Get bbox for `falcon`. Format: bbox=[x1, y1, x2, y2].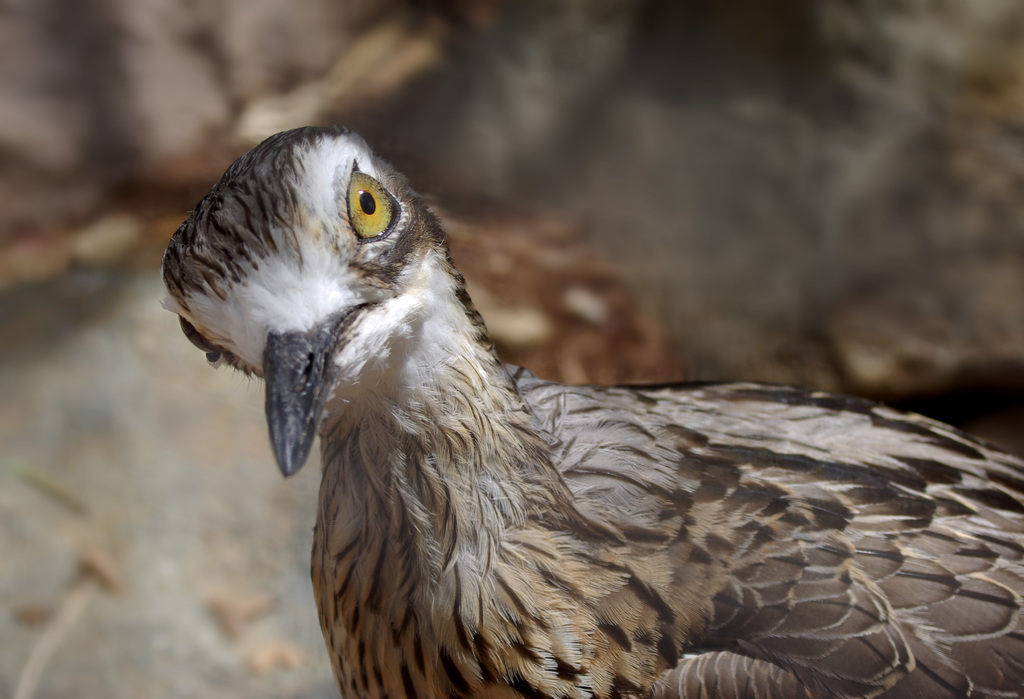
bbox=[154, 124, 1023, 698].
